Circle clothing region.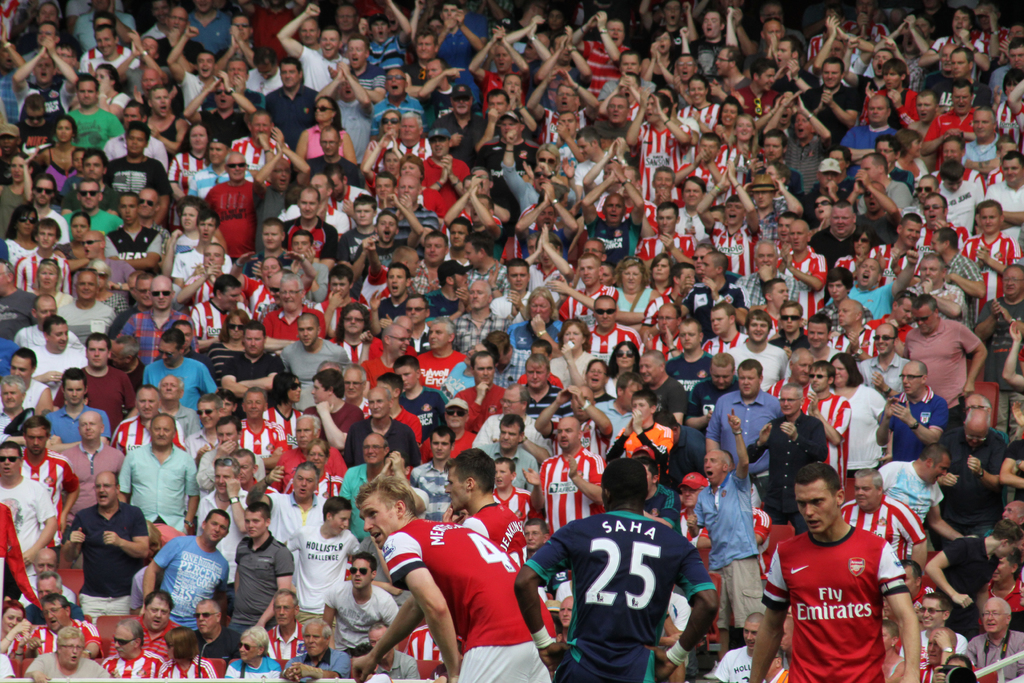
Region: rect(842, 379, 881, 474).
